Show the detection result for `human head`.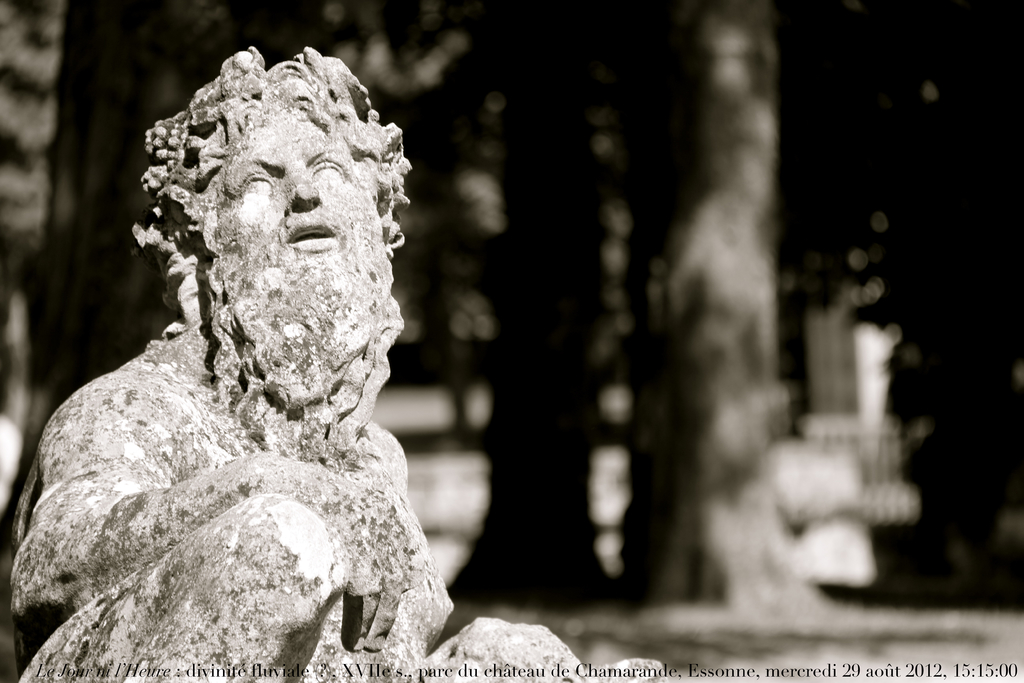
box=[133, 38, 385, 379].
